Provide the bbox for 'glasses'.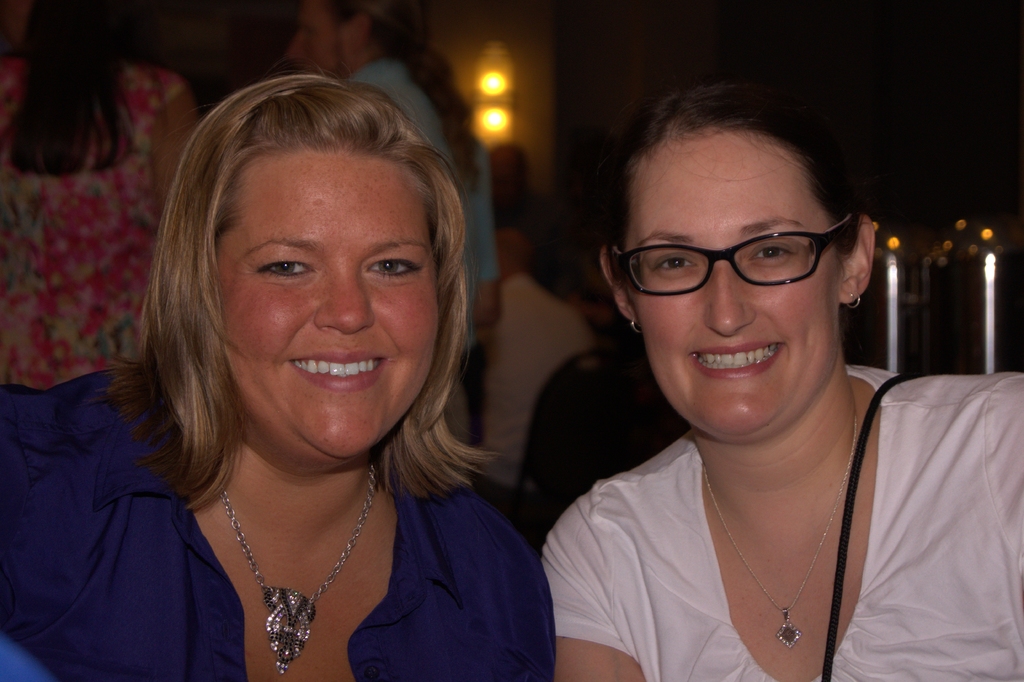
bbox=[609, 221, 867, 303].
